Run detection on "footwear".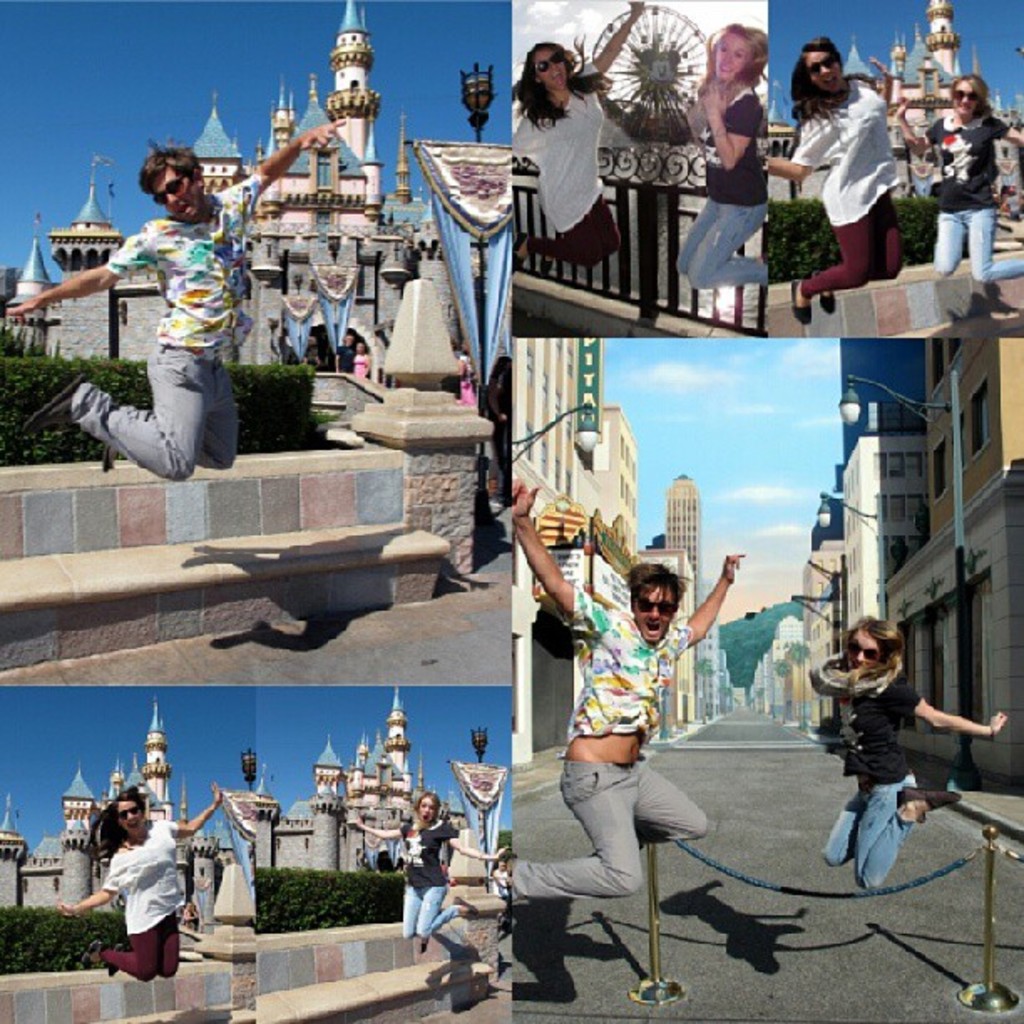
Result: <box>82,934,109,970</box>.
